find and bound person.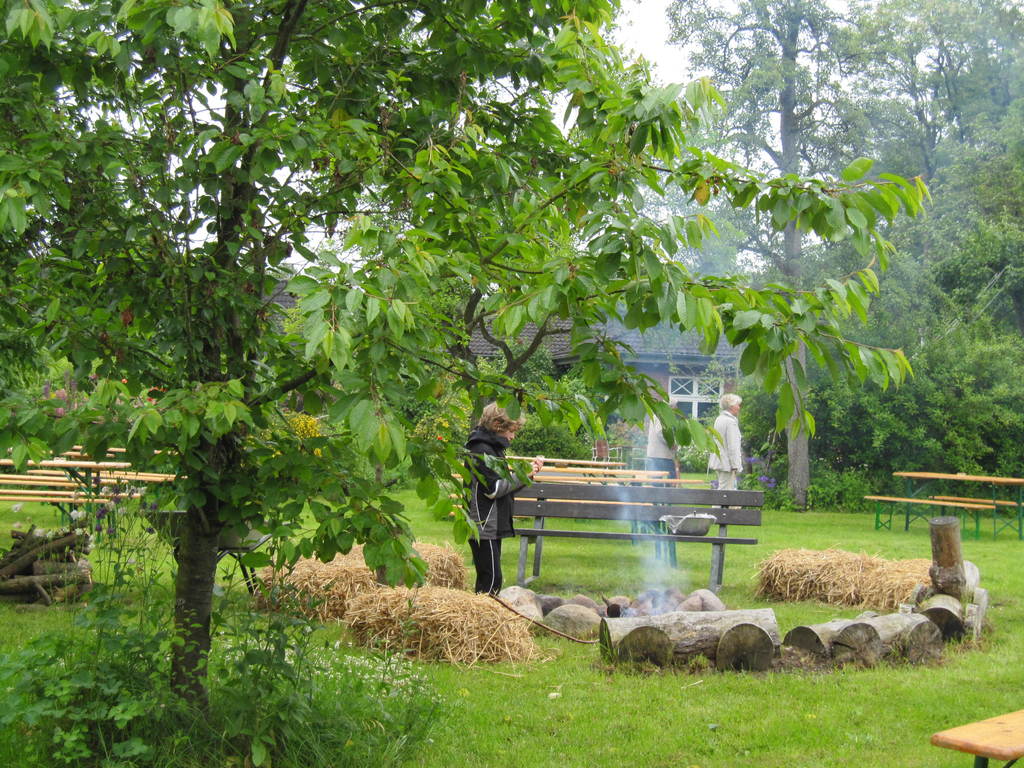
Bound: box=[642, 400, 679, 534].
